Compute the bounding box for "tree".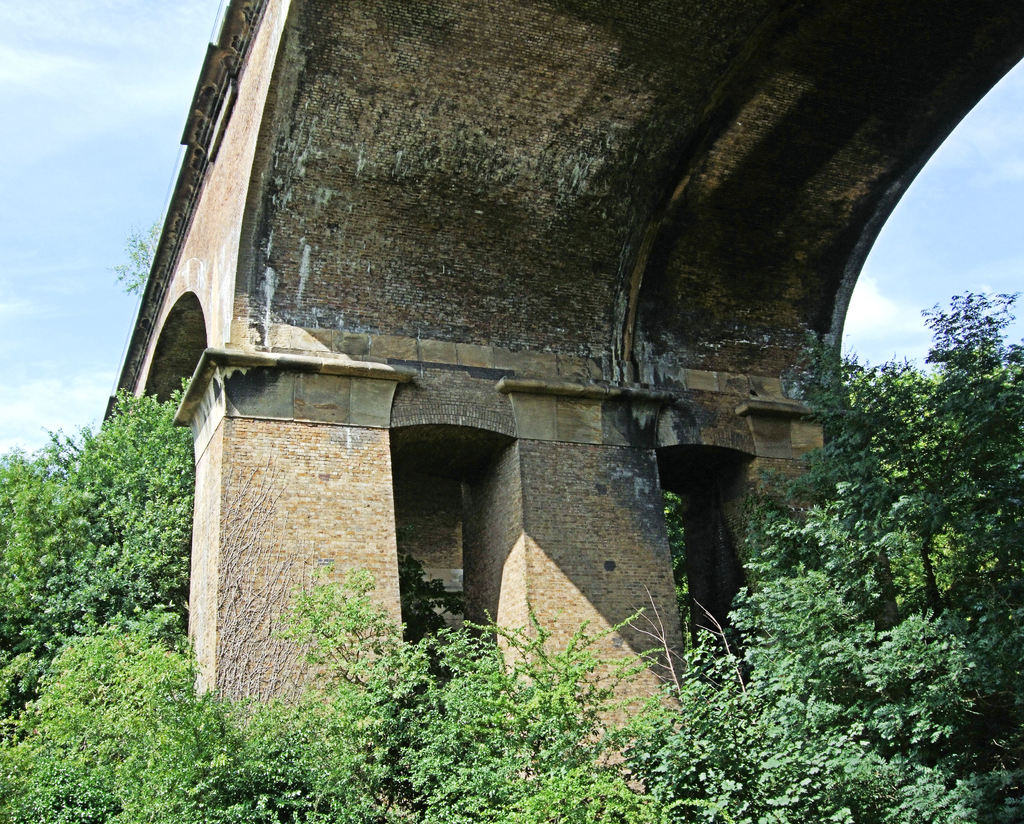
l=112, t=215, r=168, b=295.
